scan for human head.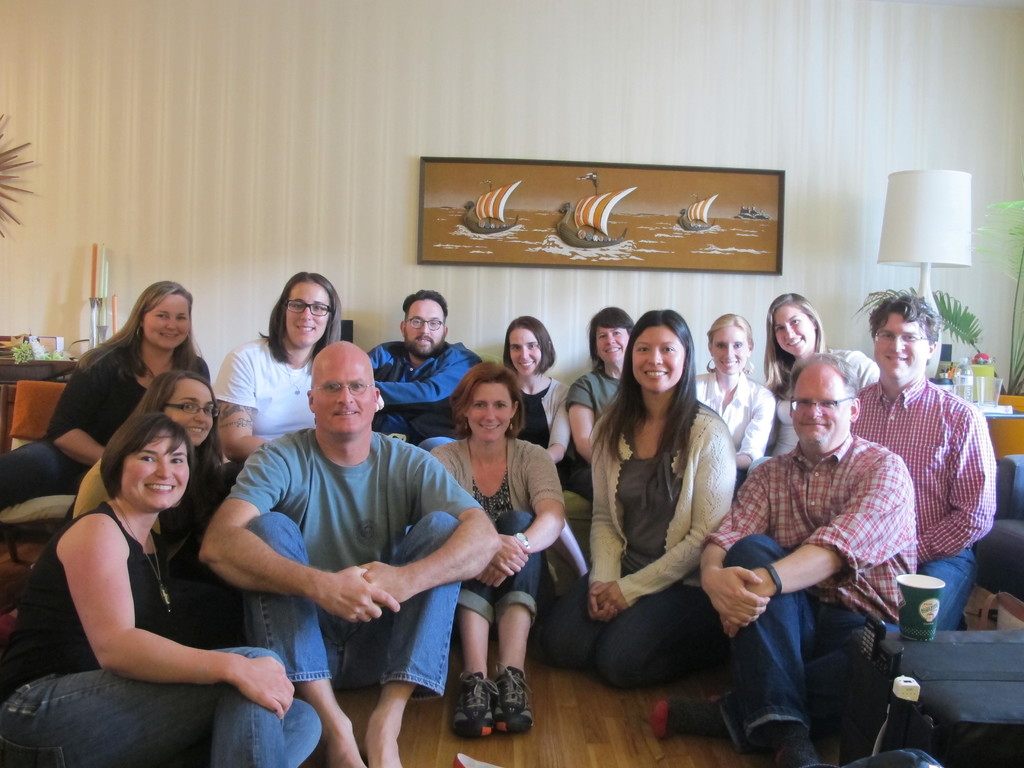
Scan result: 149, 367, 216, 450.
